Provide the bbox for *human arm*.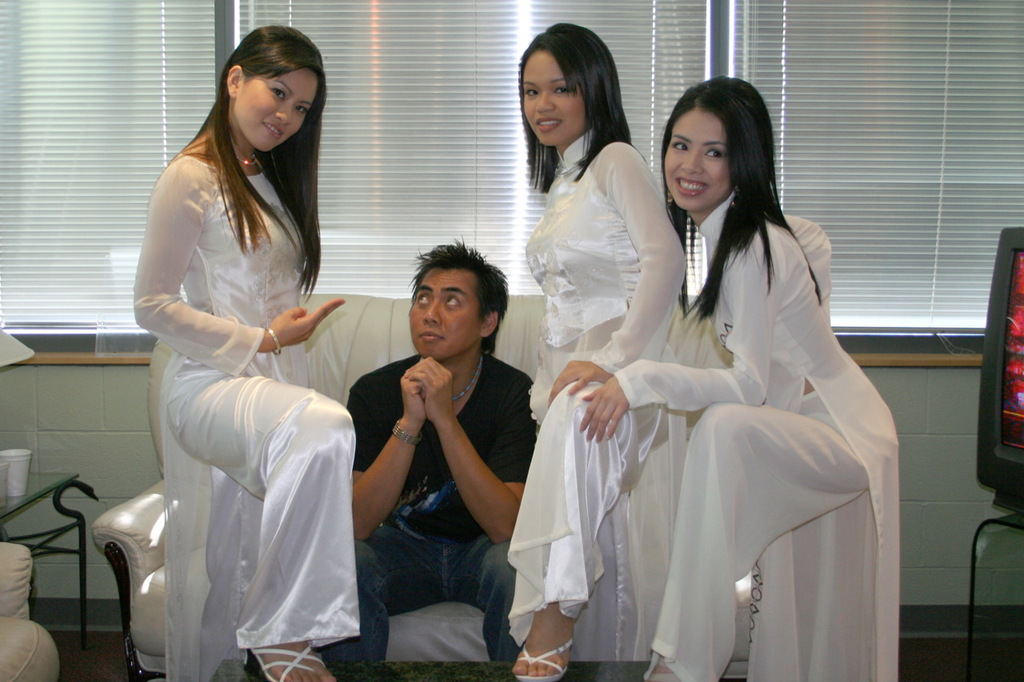
[x1=778, y1=213, x2=830, y2=322].
